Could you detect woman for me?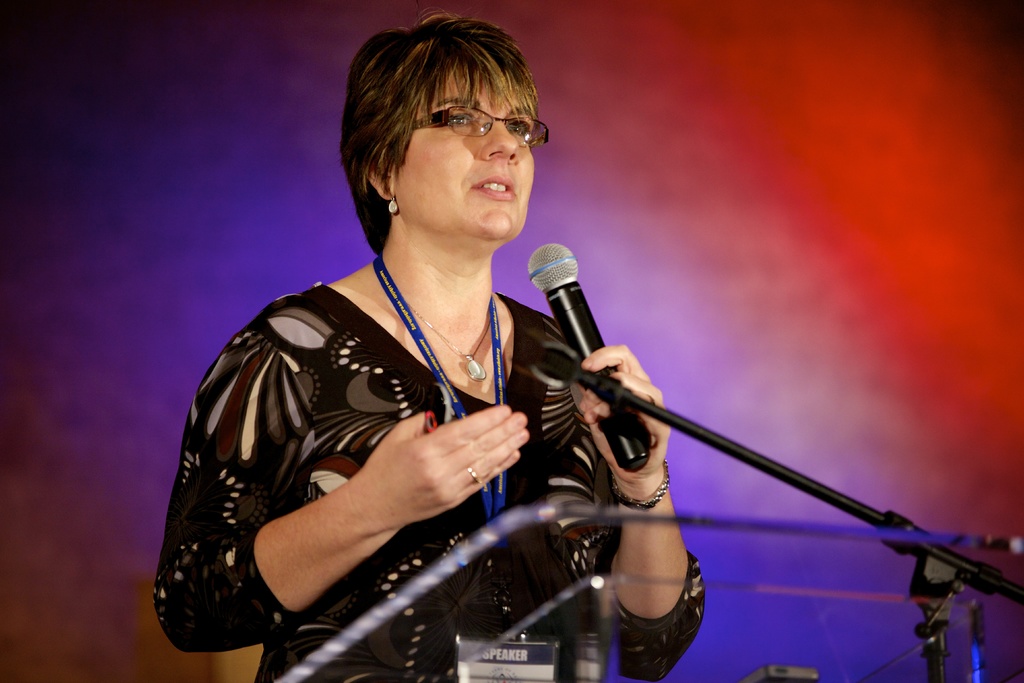
Detection result: select_region(211, 30, 762, 682).
